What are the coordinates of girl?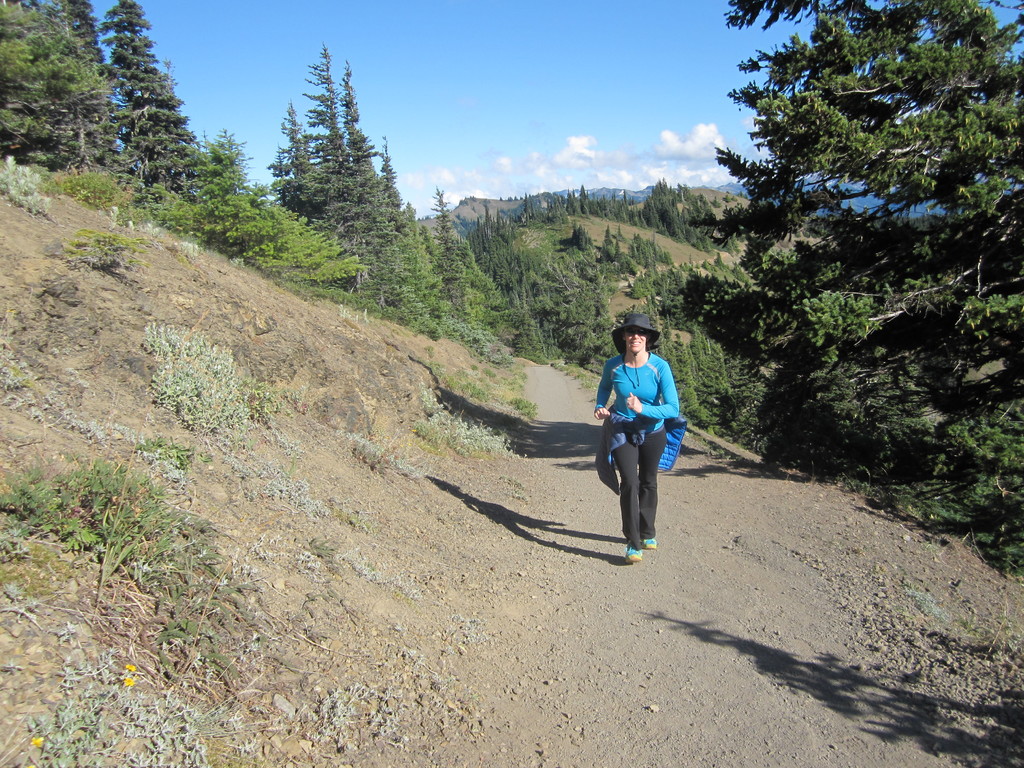
<bbox>594, 314, 678, 563</bbox>.
